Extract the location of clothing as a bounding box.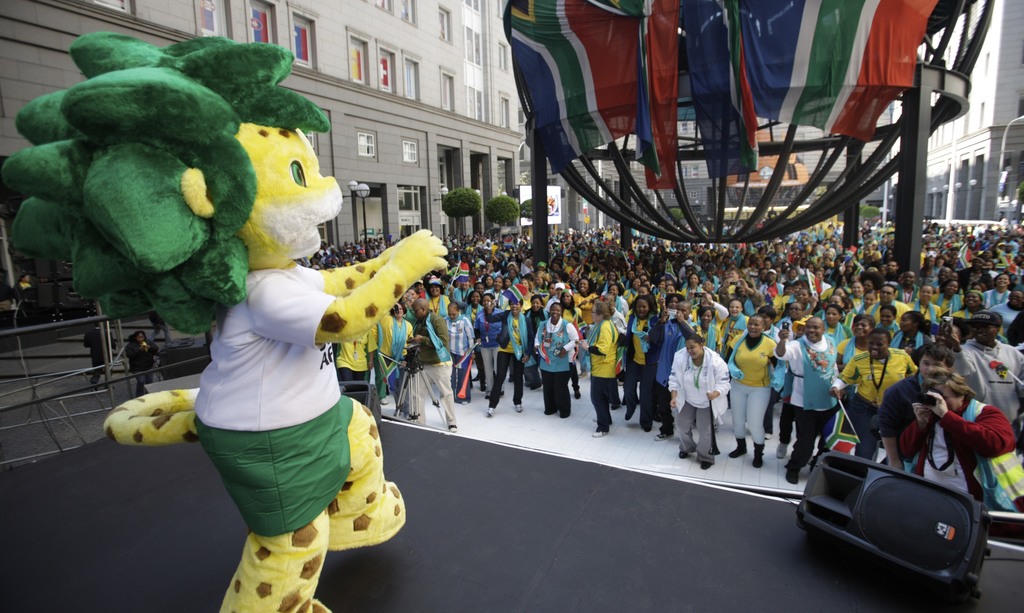
<region>543, 296, 559, 310</region>.
